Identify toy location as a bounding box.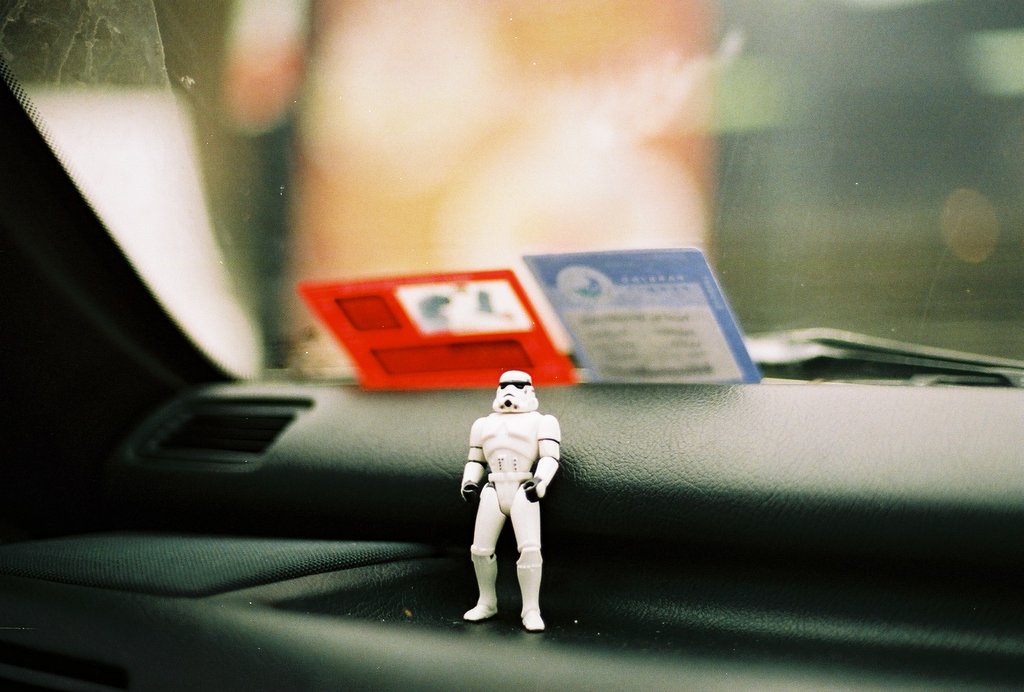
box=[461, 374, 578, 626].
